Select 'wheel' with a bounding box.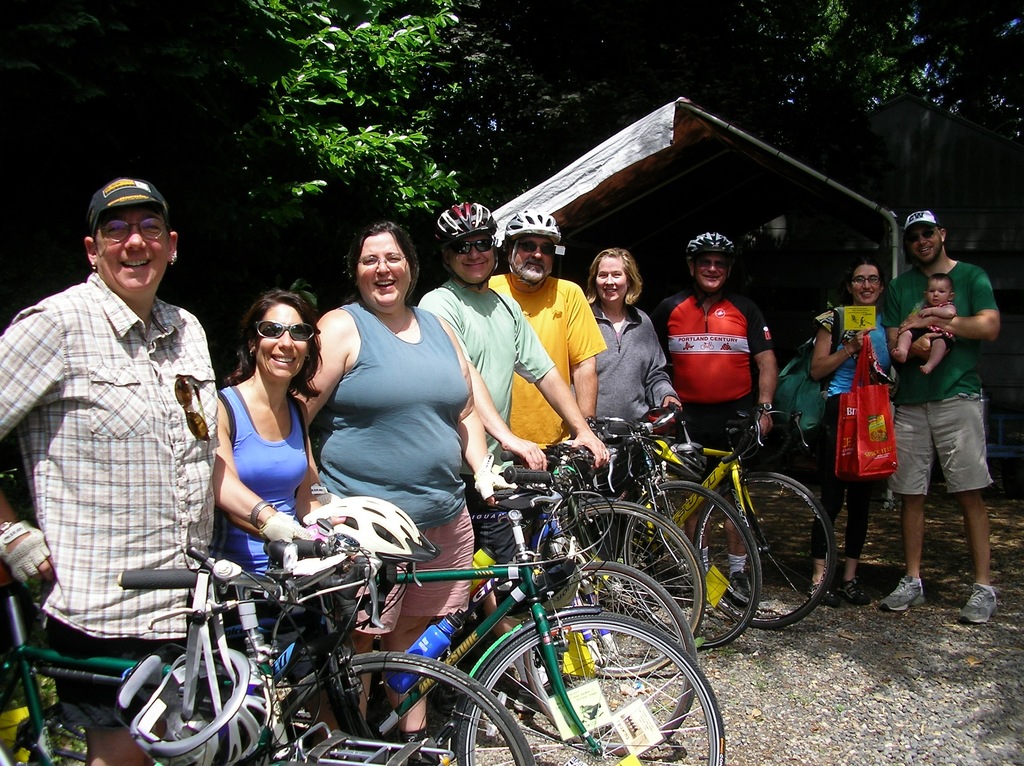
bbox=(625, 477, 760, 652).
